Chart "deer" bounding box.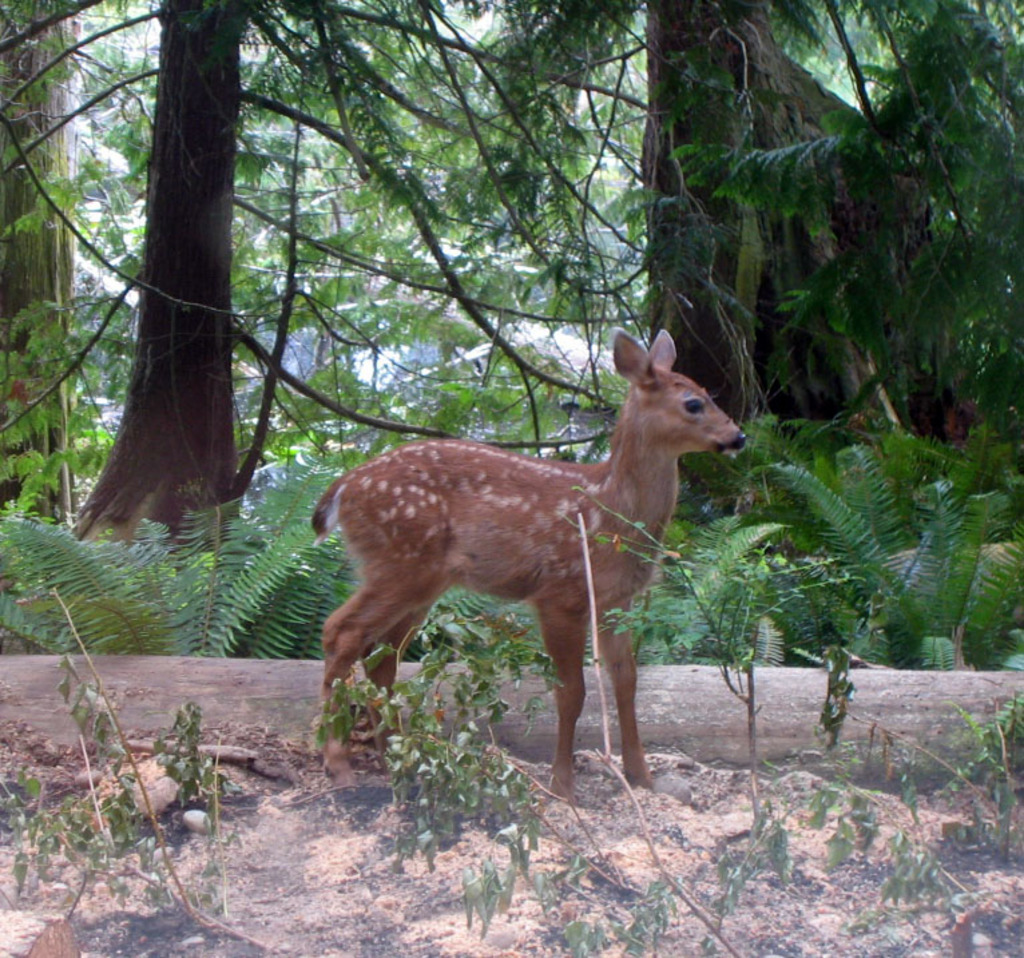
Charted: box=[313, 333, 742, 802].
